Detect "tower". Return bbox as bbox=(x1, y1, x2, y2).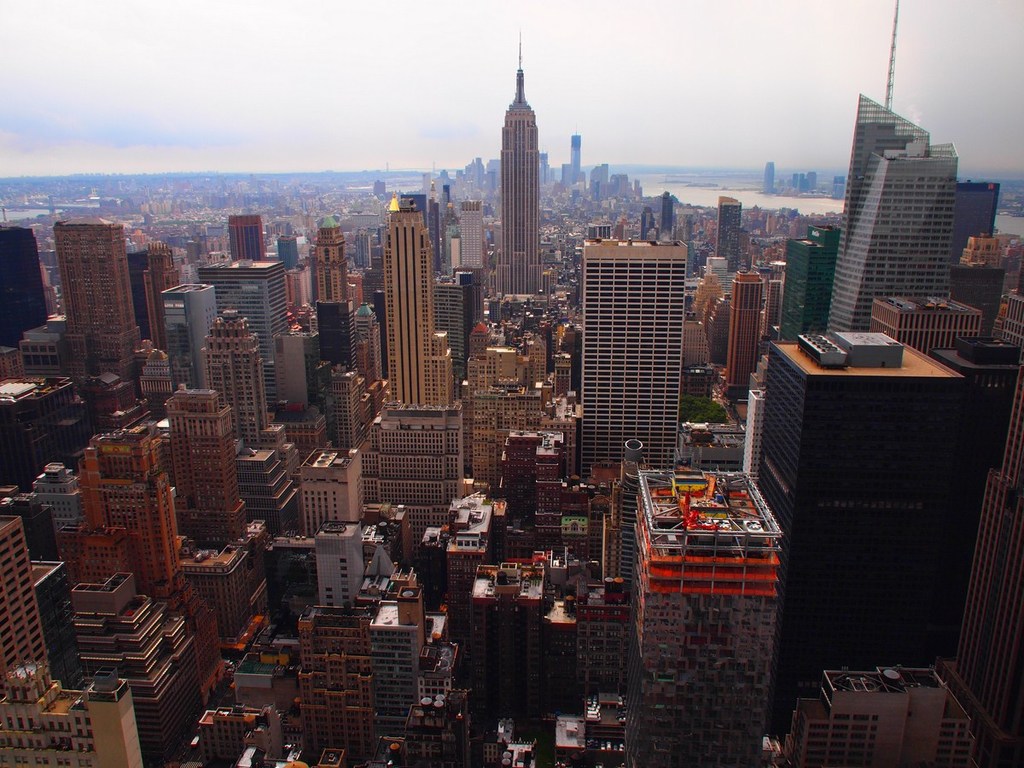
bbox=(26, 554, 73, 684).
